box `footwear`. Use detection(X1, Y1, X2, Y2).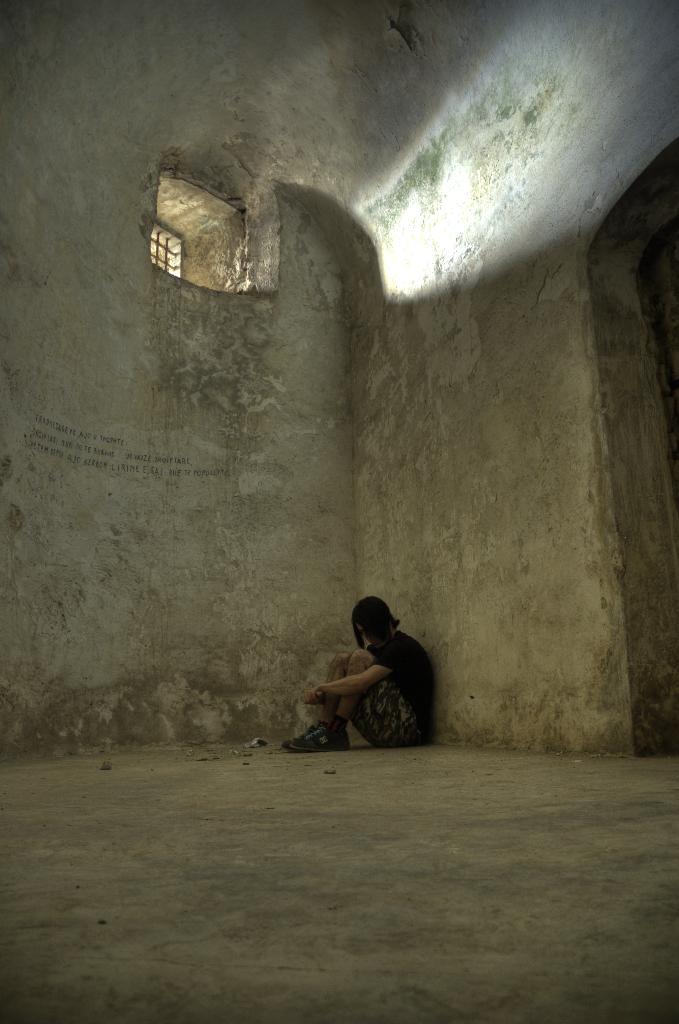
detection(288, 714, 342, 756).
